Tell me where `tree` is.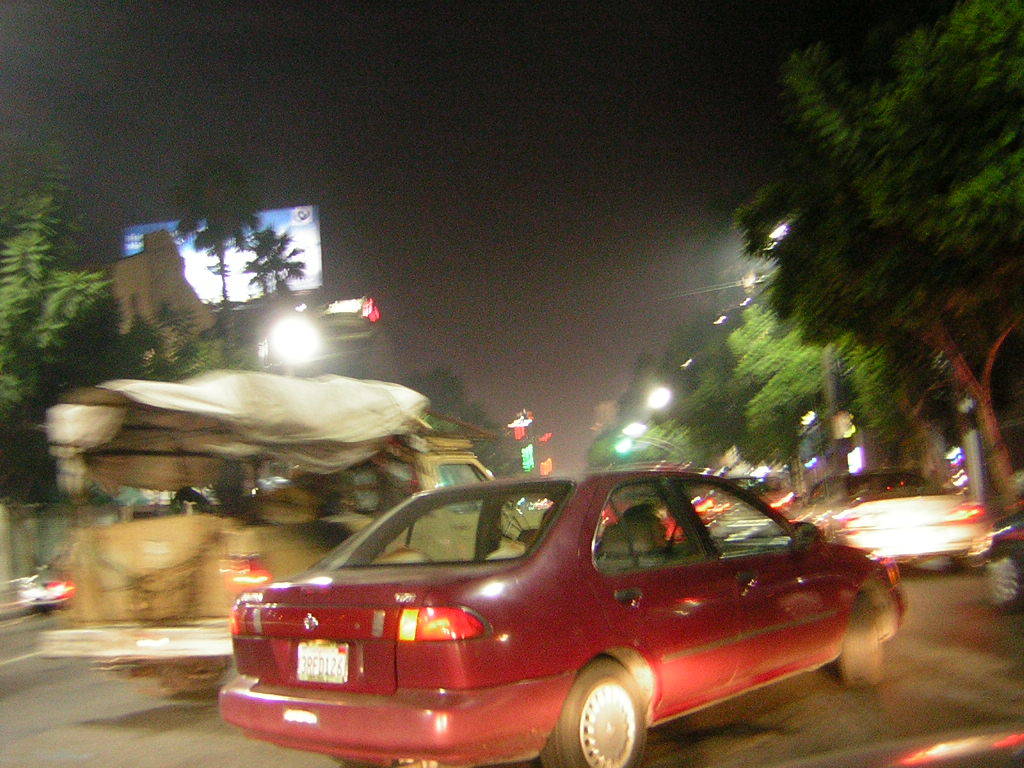
`tree` is at region(245, 226, 308, 307).
